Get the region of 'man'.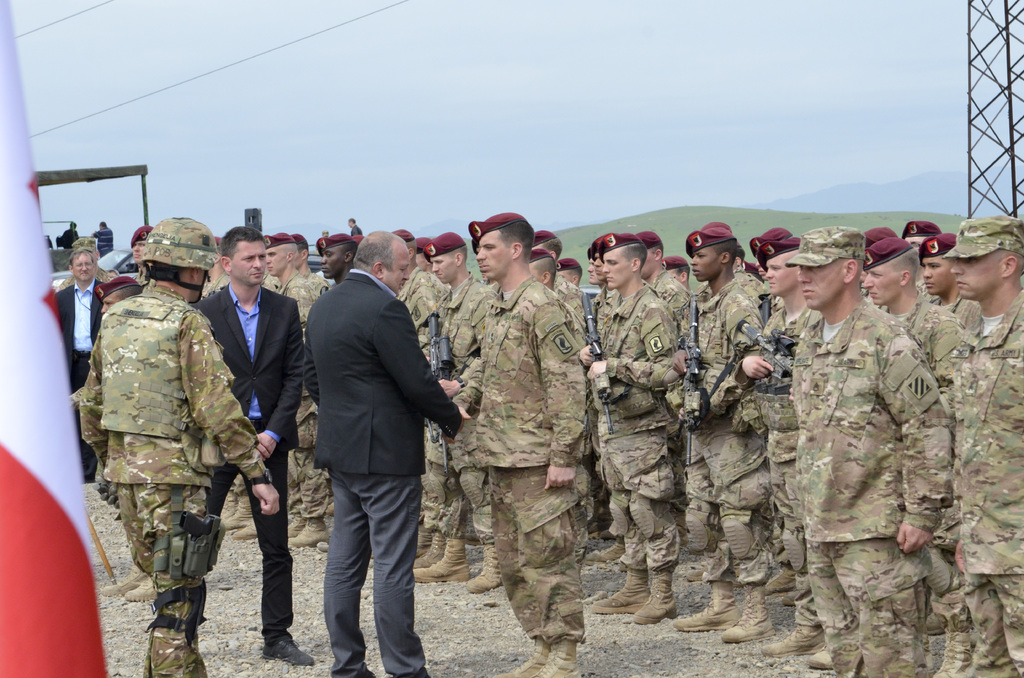
257,236,328,336.
